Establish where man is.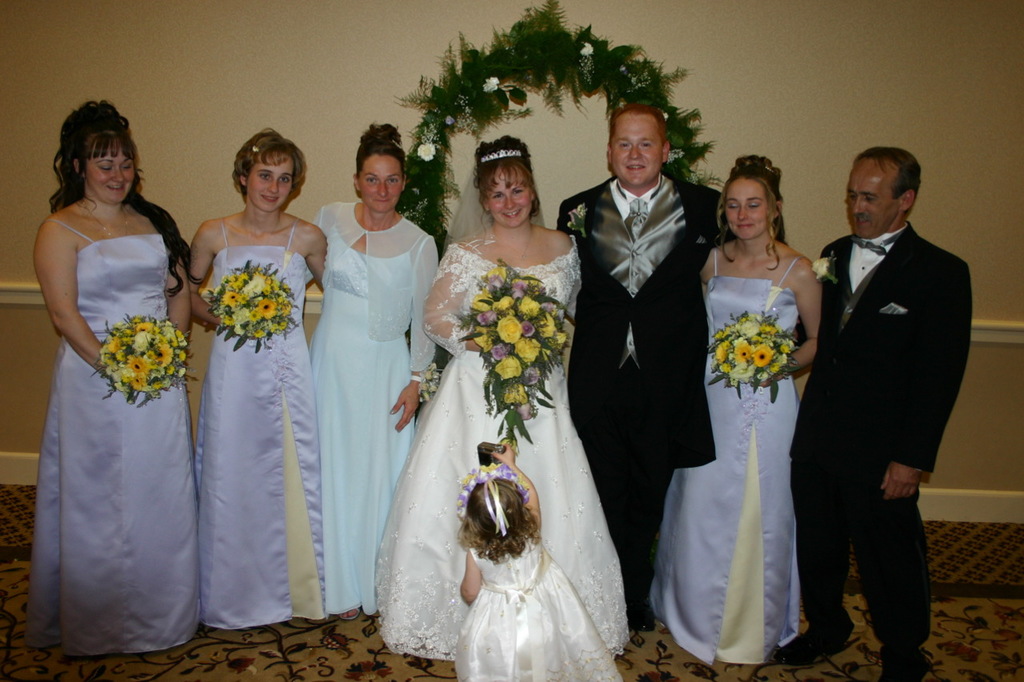
Established at <box>554,102,738,633</box>.
